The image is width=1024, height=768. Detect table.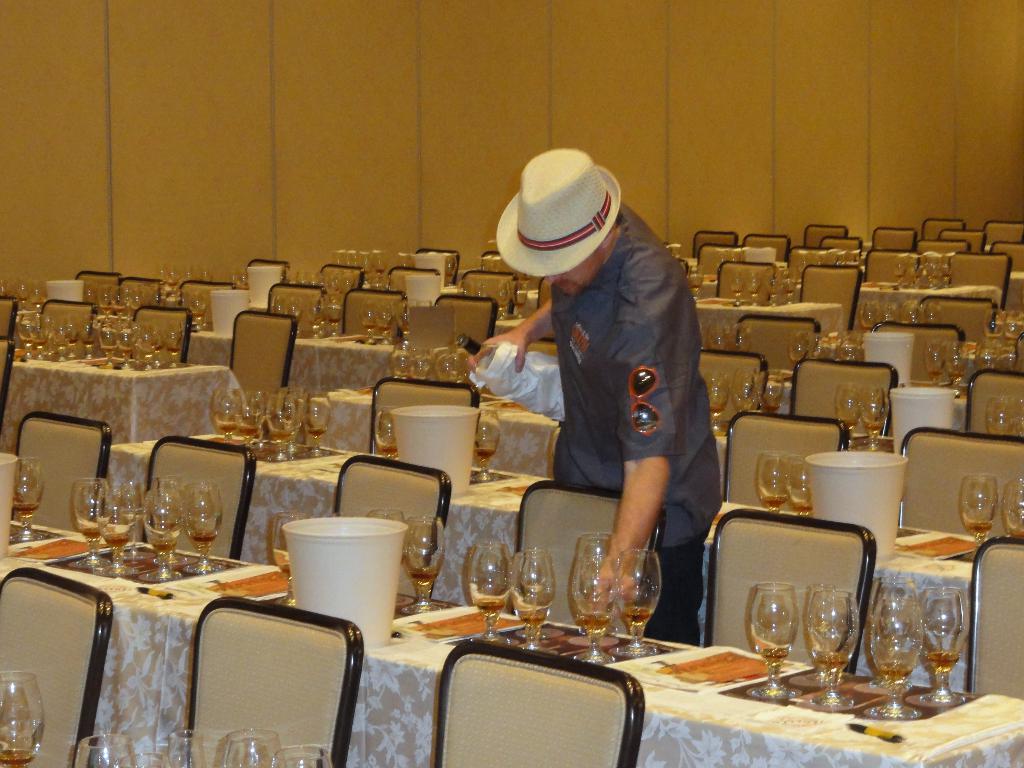
Detection: {"x1": 183, "y1": 327, "x2": 403, "y2": 395}.
